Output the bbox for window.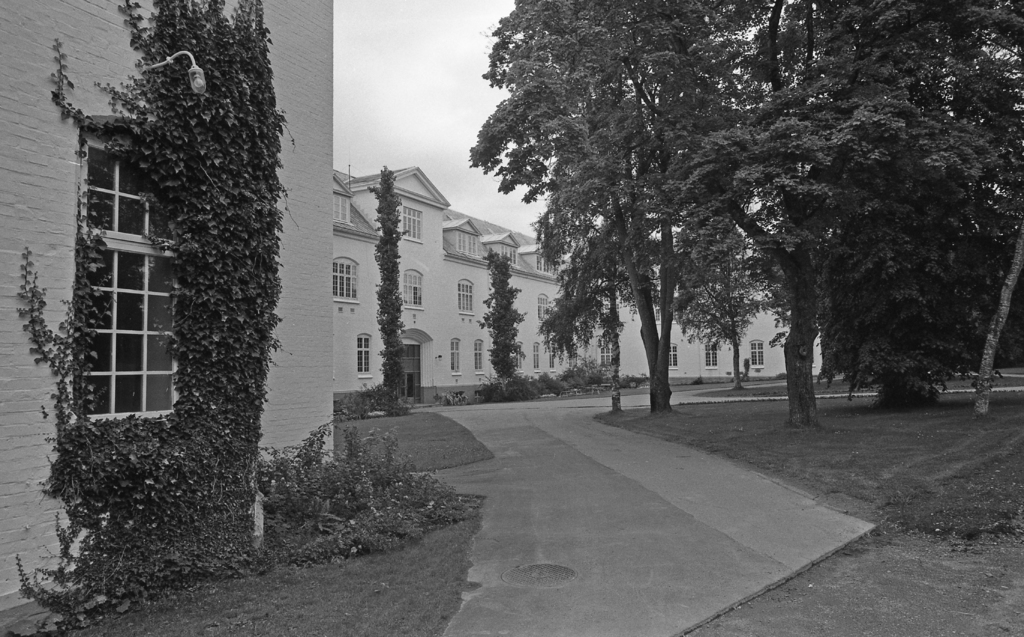
locate(471, 339, 488, 375).
